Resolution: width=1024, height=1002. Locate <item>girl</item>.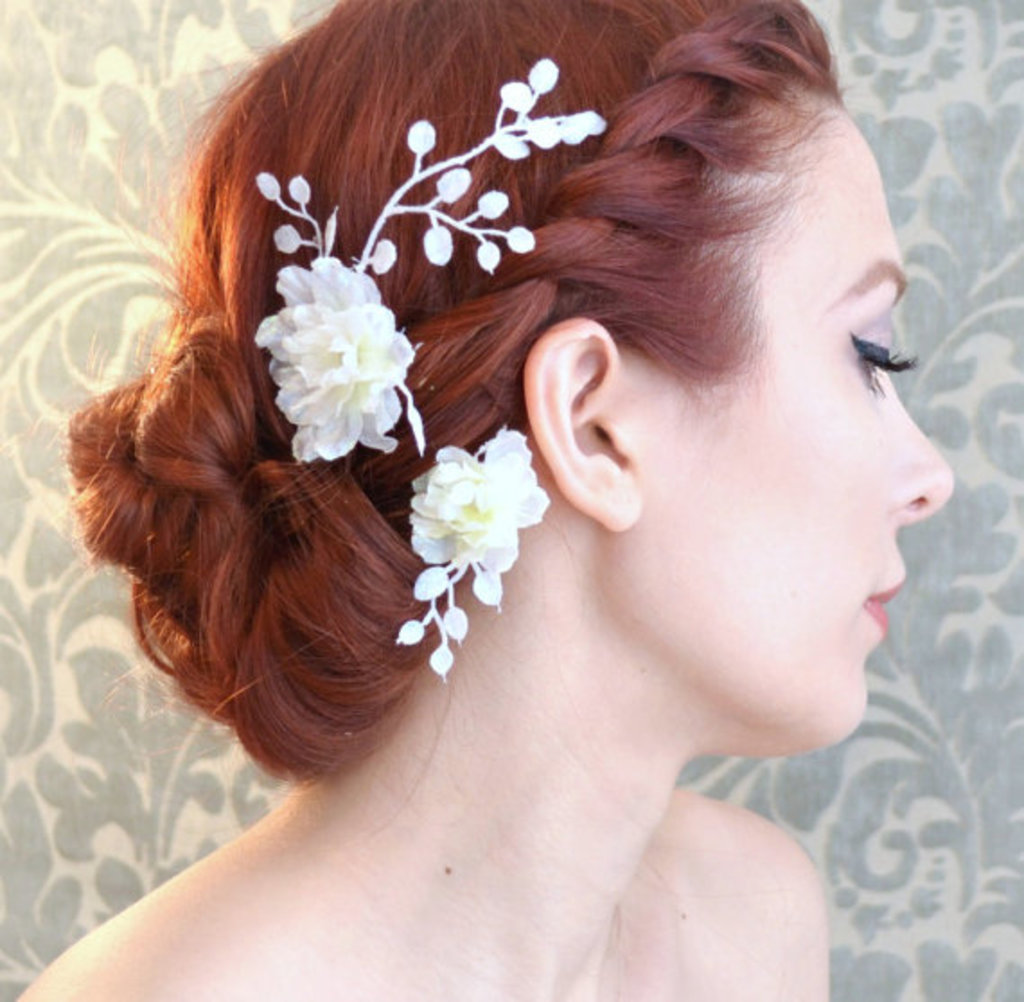
0:0:956:1000.
